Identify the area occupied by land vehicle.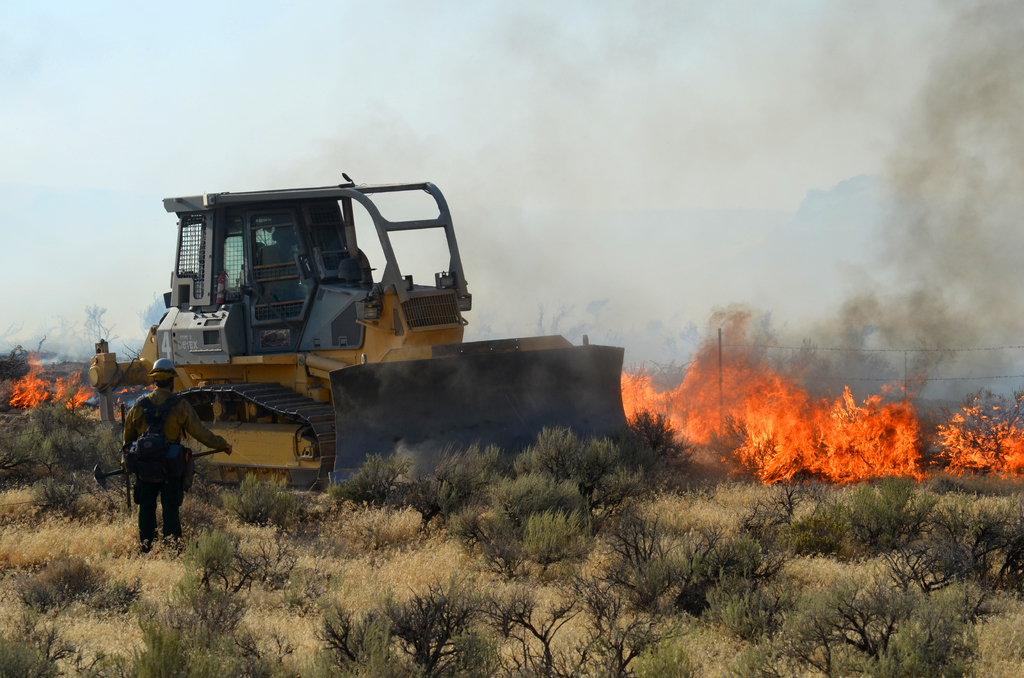
Area: l=135, t=197, r=566, b=512.
